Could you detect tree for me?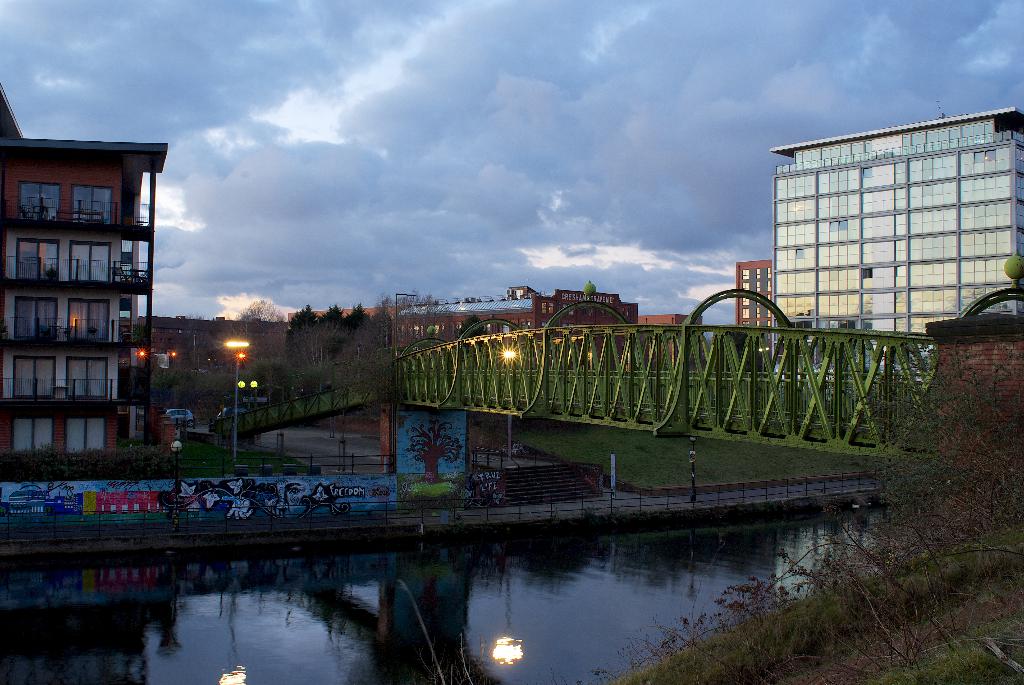
Detection result: BBox(373, 285, 461, 373).
